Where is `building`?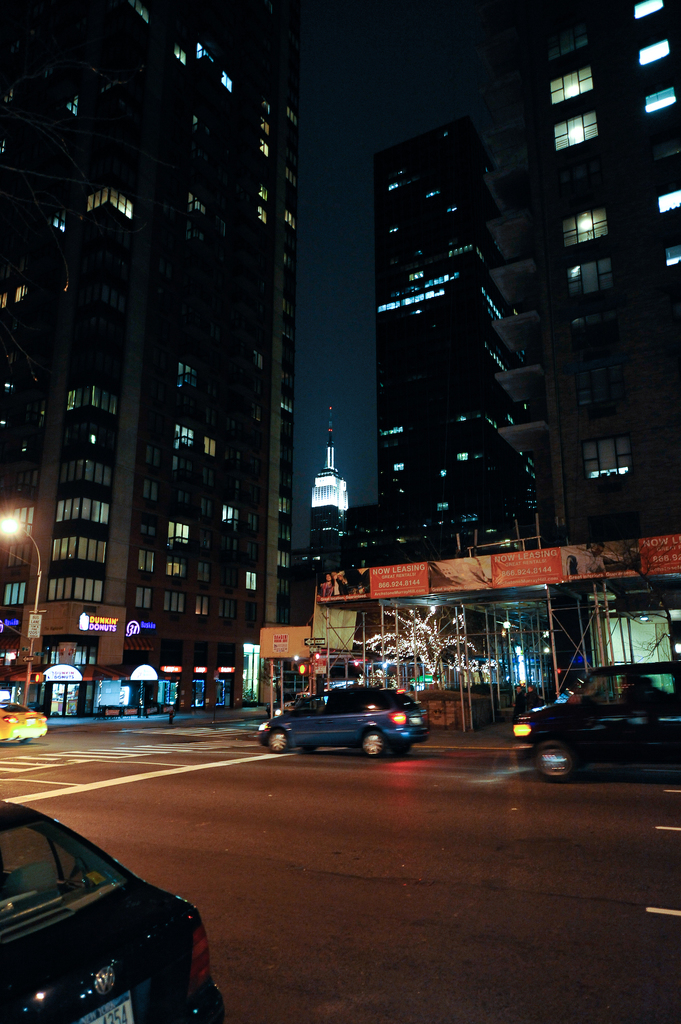
[x1=370, y1=131, x2=536, y2=563].
